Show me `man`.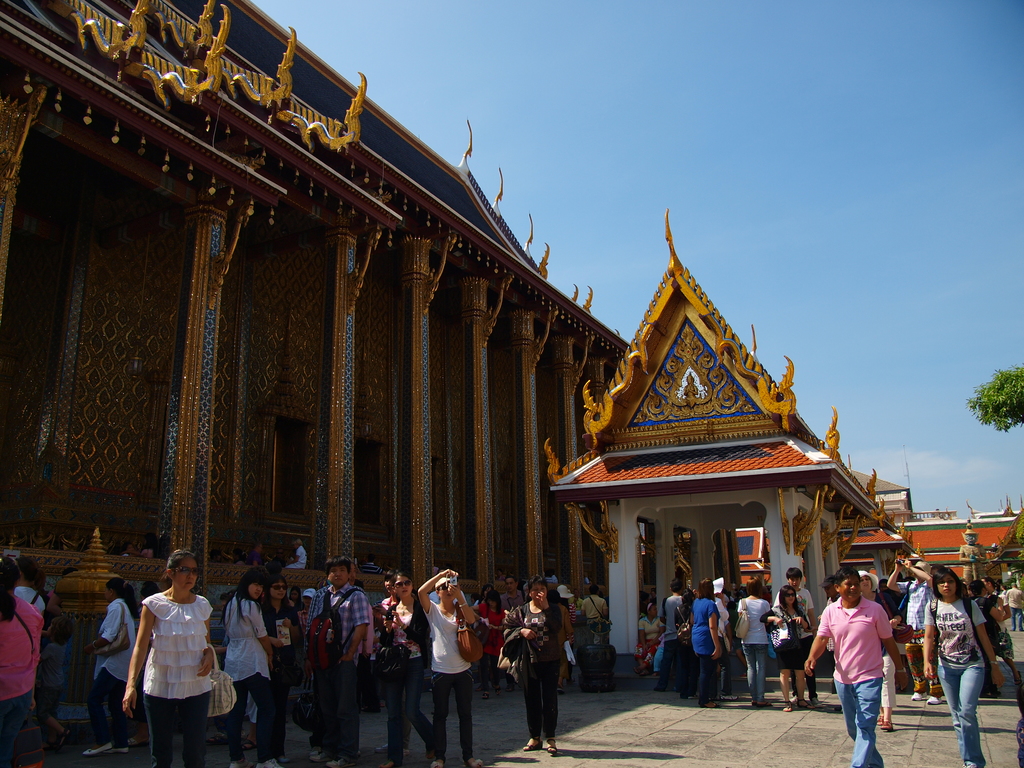
`man` is here: 652 582 694 698.
